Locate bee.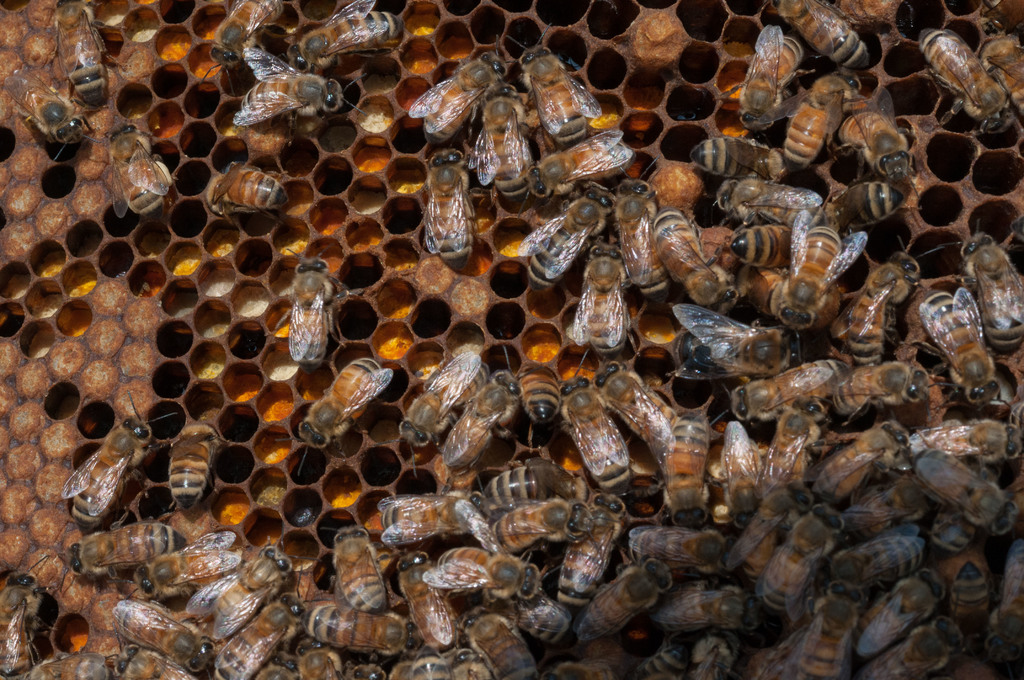
Bounding box: 175, 547, 310, 644.
